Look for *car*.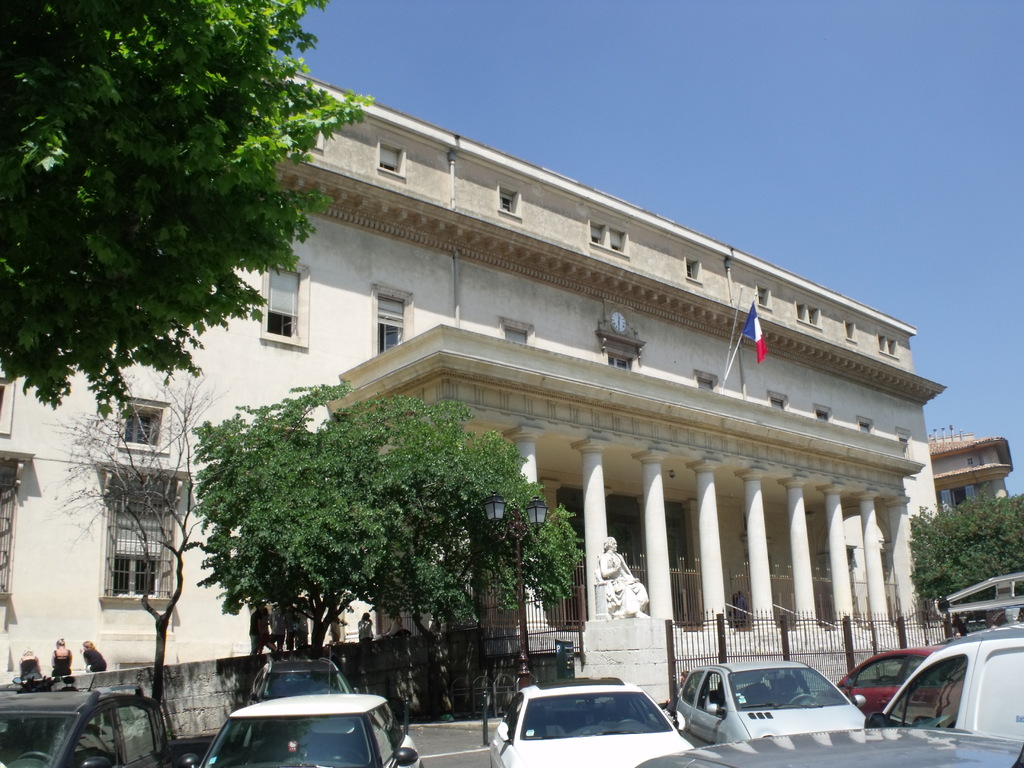
Found: x1=177 y1=689 x2=423 y2=767.
